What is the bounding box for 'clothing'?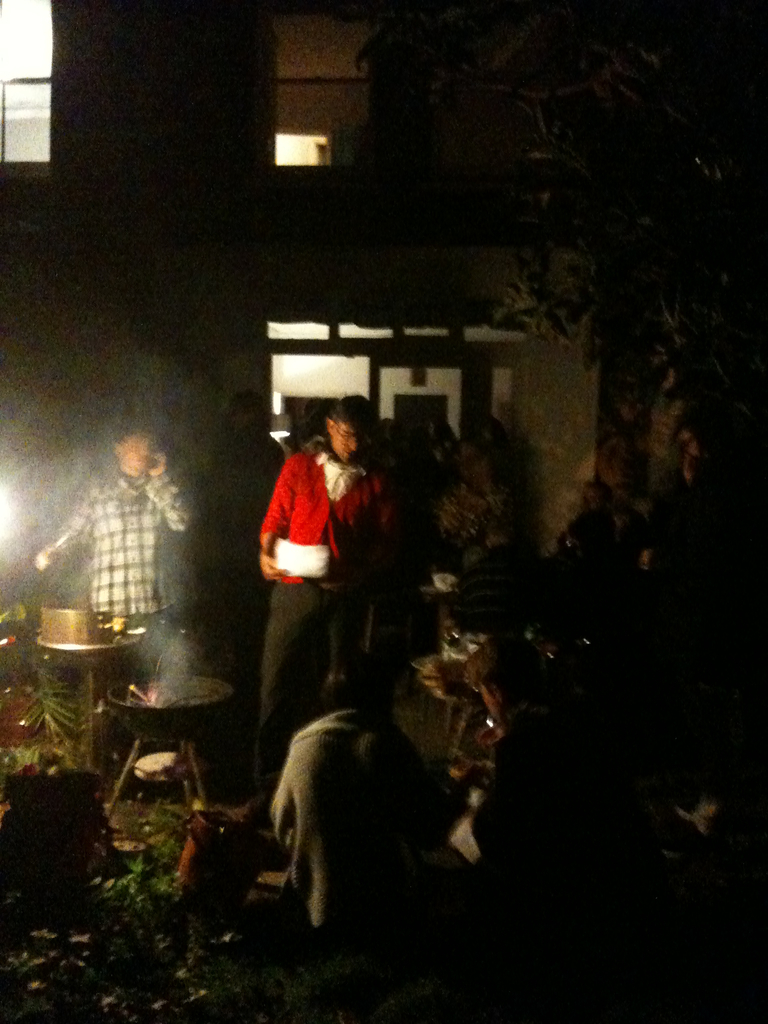
253 440 379 572.
